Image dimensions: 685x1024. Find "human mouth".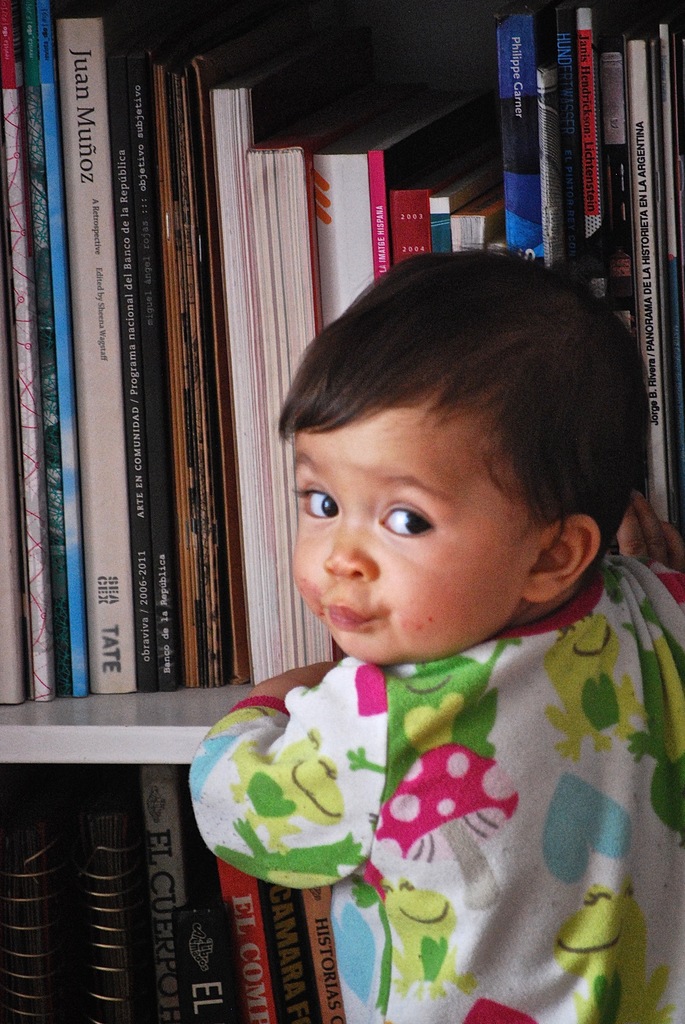
l=328, t=601, r=372, b=629.
